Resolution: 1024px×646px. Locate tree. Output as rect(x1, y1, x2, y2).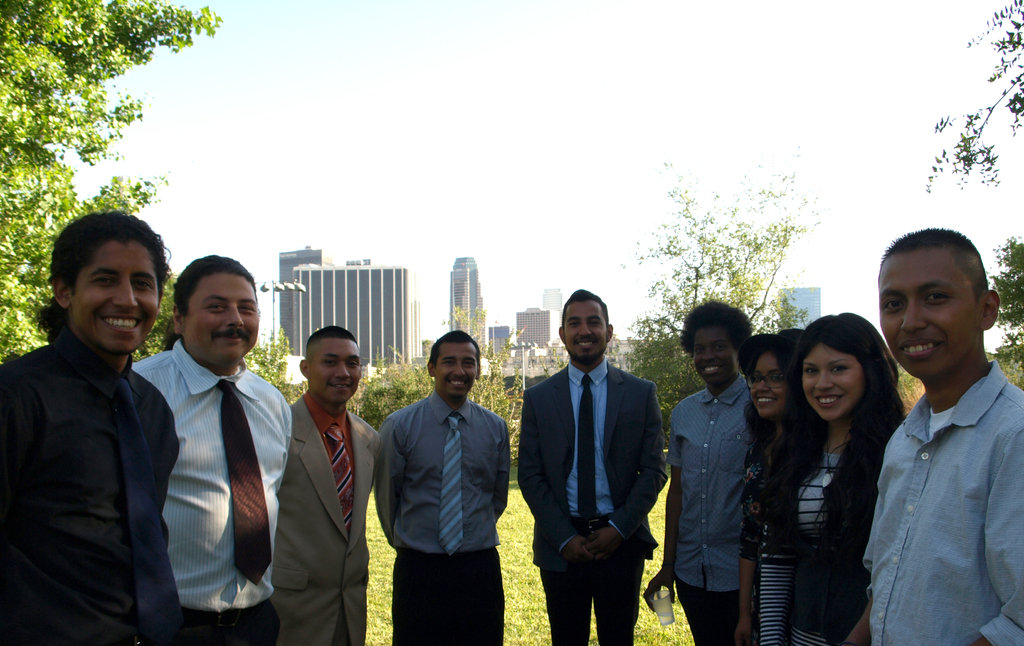
rect(245, 327, 308, 403).
